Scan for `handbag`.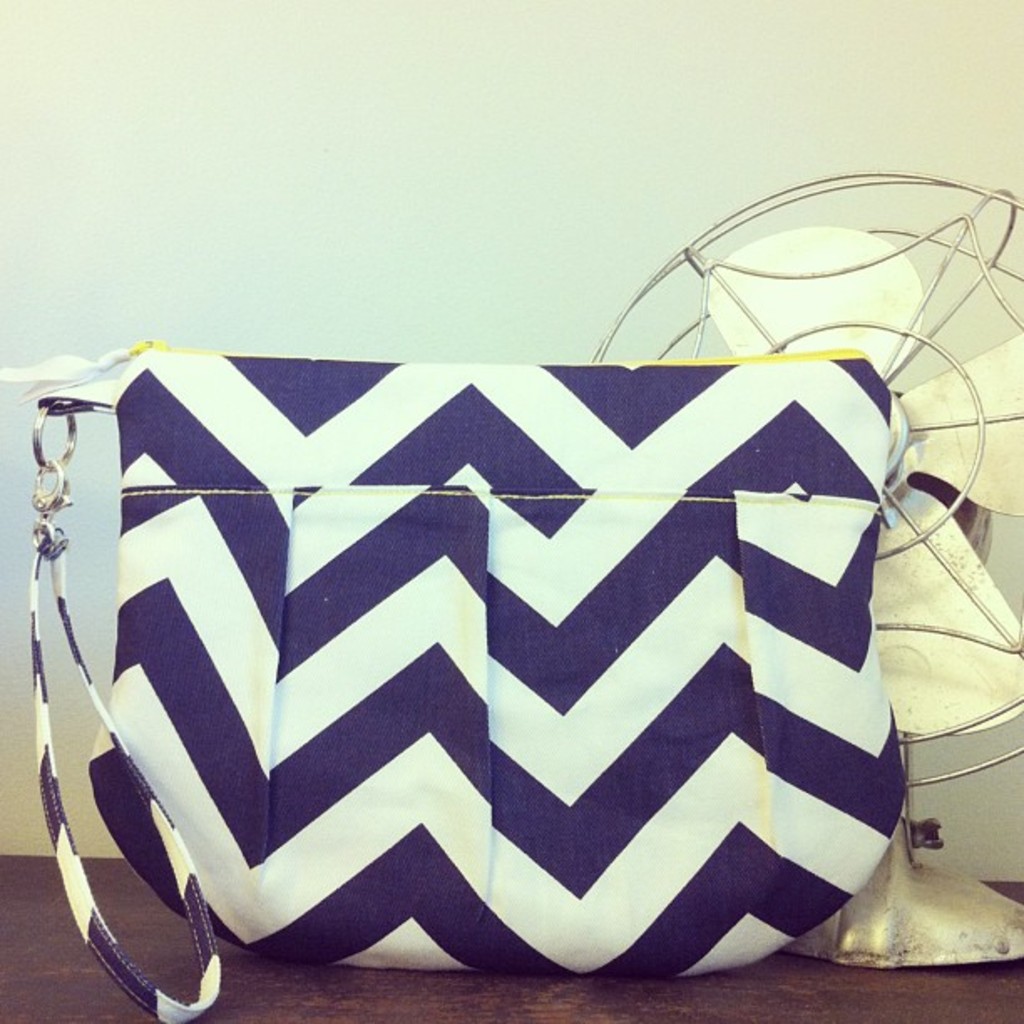
Scan result: (0, 338, 909, 1022).
